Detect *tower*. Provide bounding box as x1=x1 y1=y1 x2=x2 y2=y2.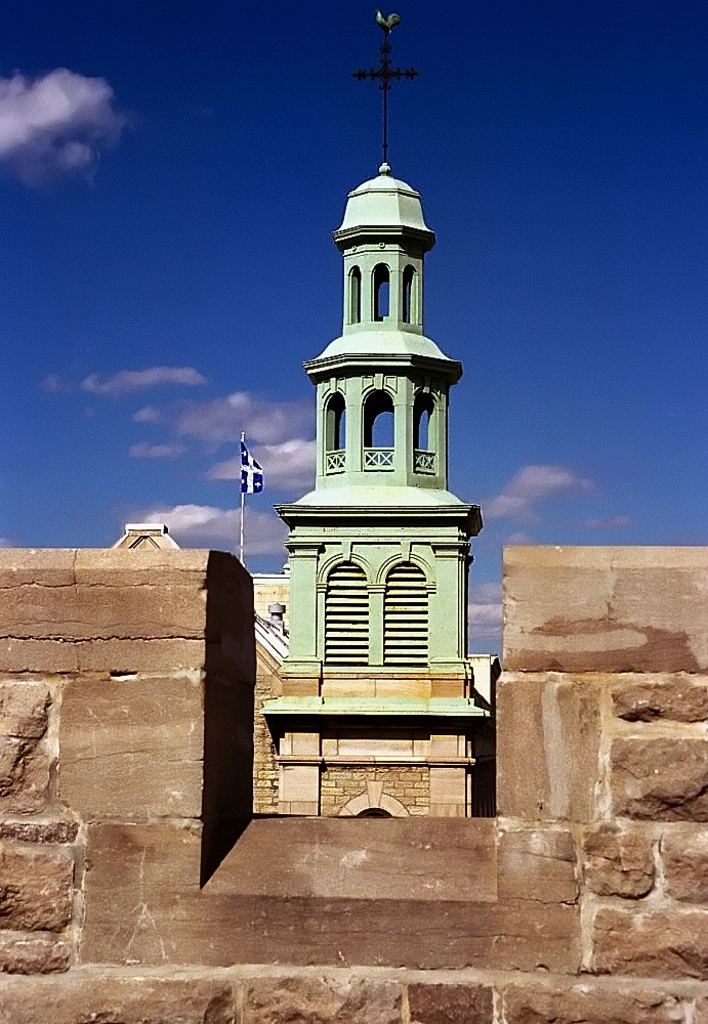
x1=268 y1=109 x2=485 y2=759.
